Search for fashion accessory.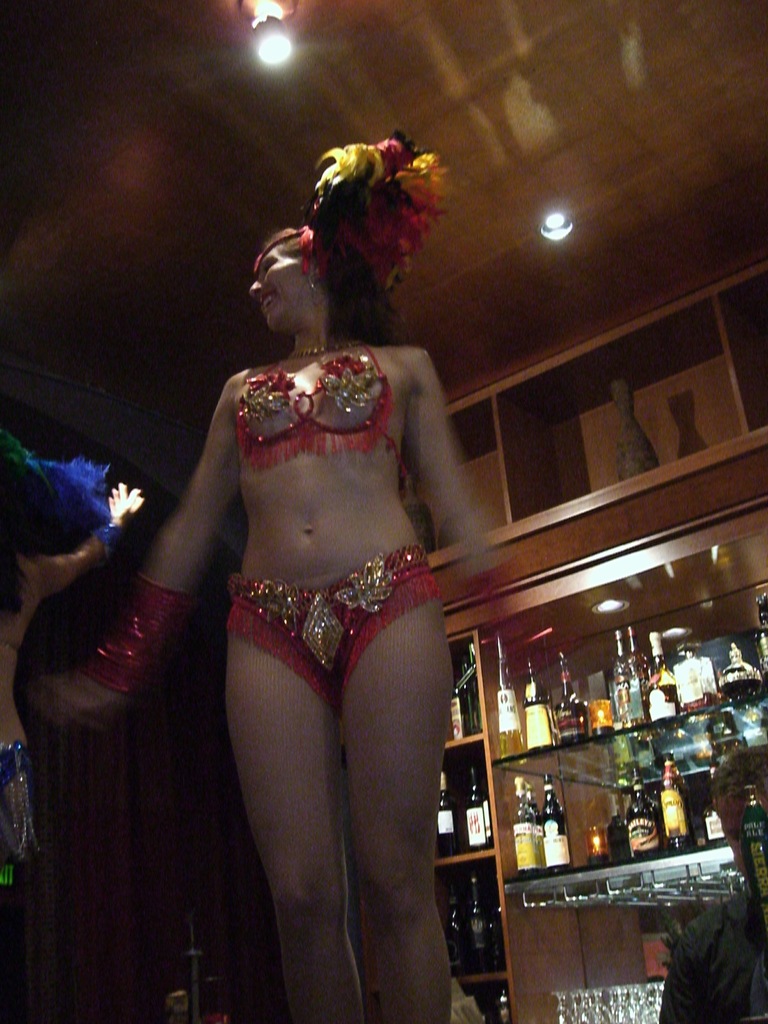
Found at [0, 427, 106, 532].
